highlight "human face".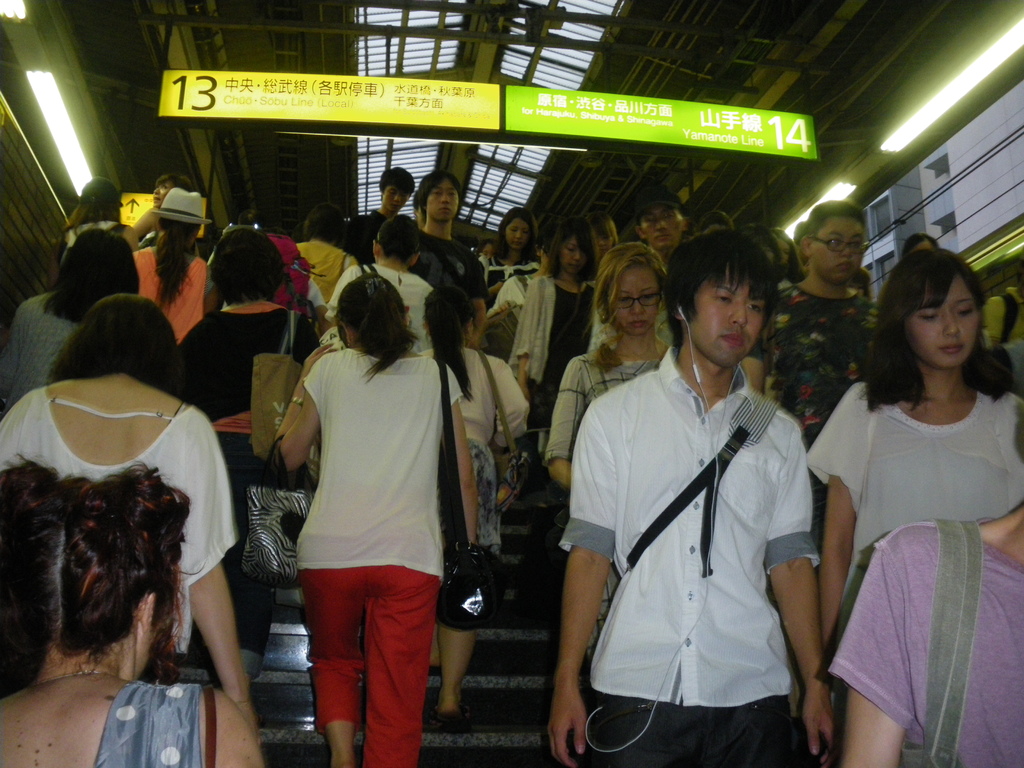
Highlighted region: box=[424, 182, 461, 223].
